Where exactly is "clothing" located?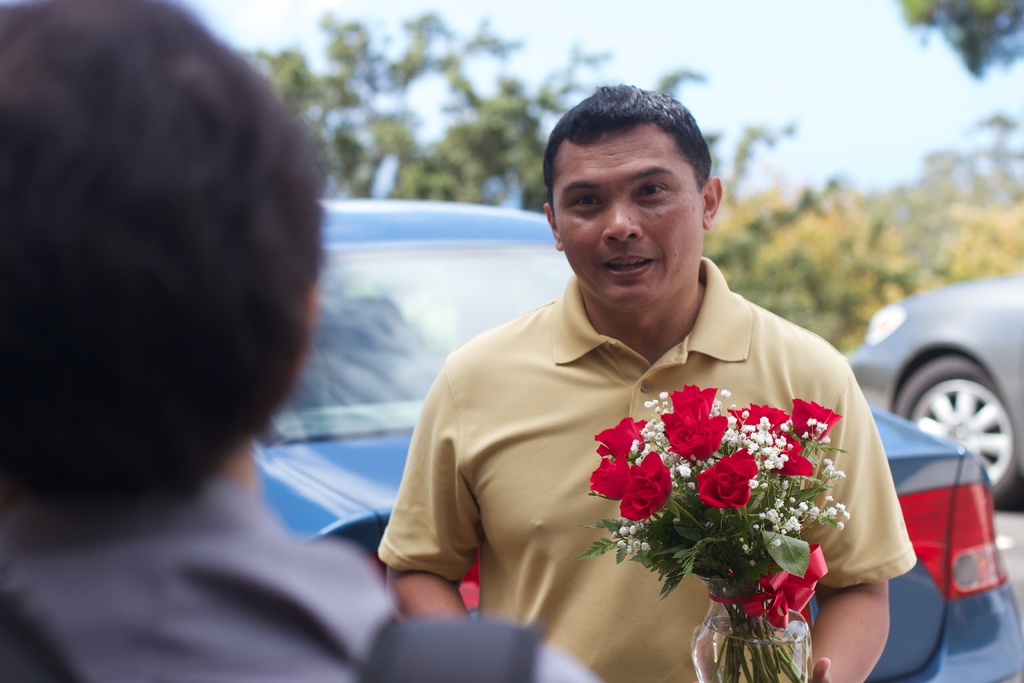
Its bounding box is 0 475 614 682.
